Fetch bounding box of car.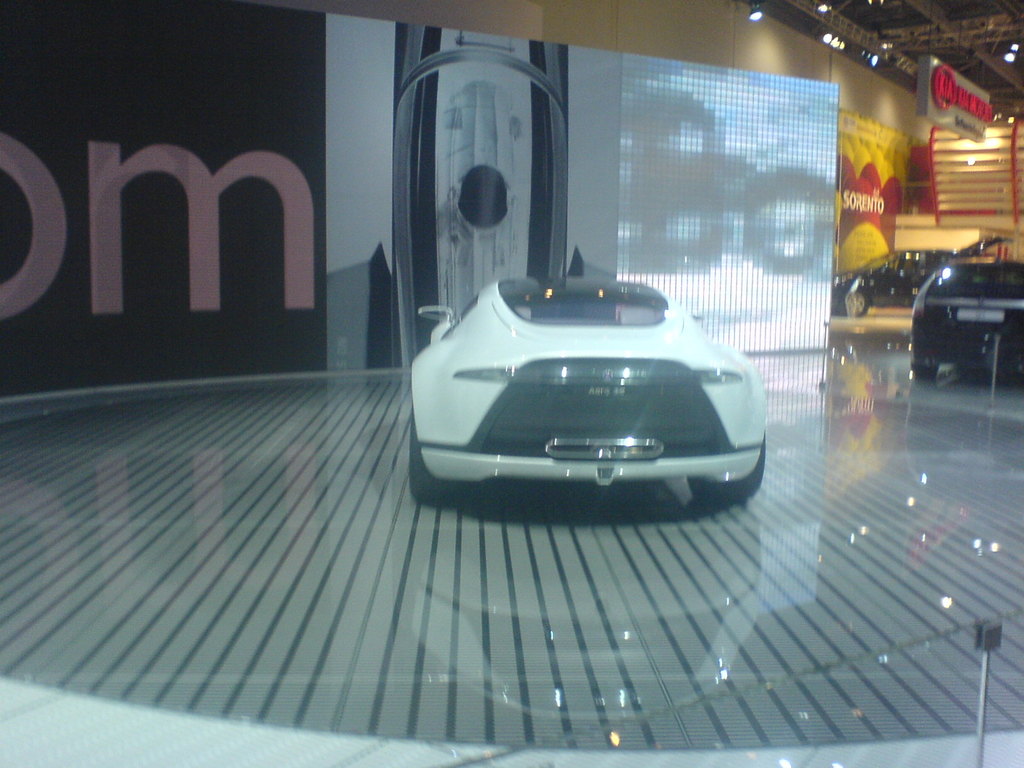
Bbox: {"x1": 906, "y1": 260, "x2": 1023, "y2": 378}.
